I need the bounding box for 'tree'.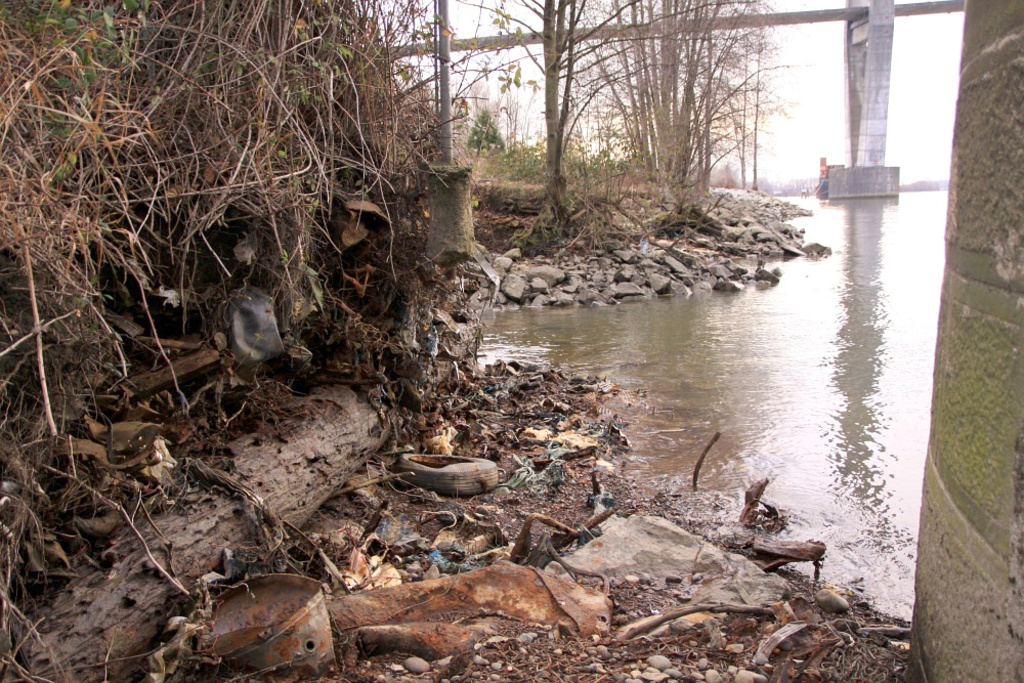
Here it is: [449, 0, 633, 177].
